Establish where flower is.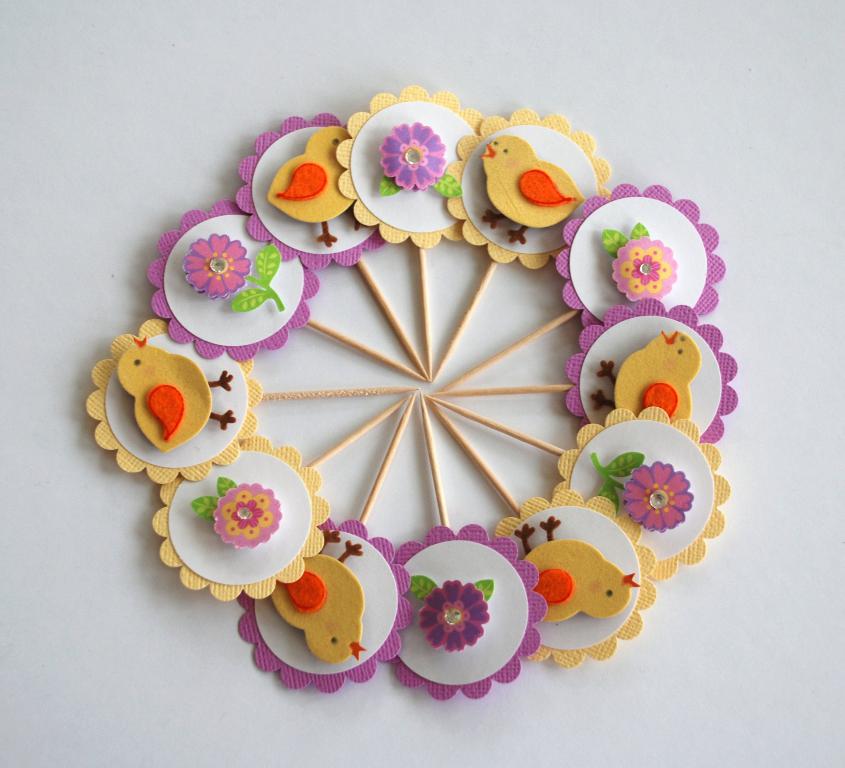
Established at {"x1": 212, "y1": 484, "x2": 279, "y2": 549}.
